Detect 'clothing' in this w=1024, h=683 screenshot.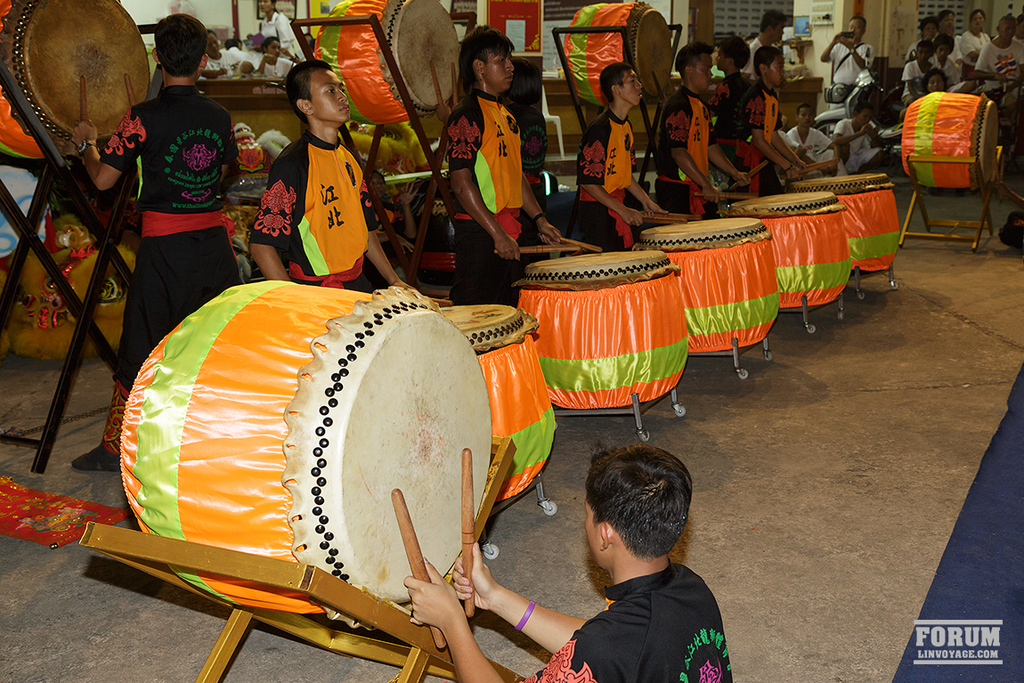
Detection: (244,136,378,295).
